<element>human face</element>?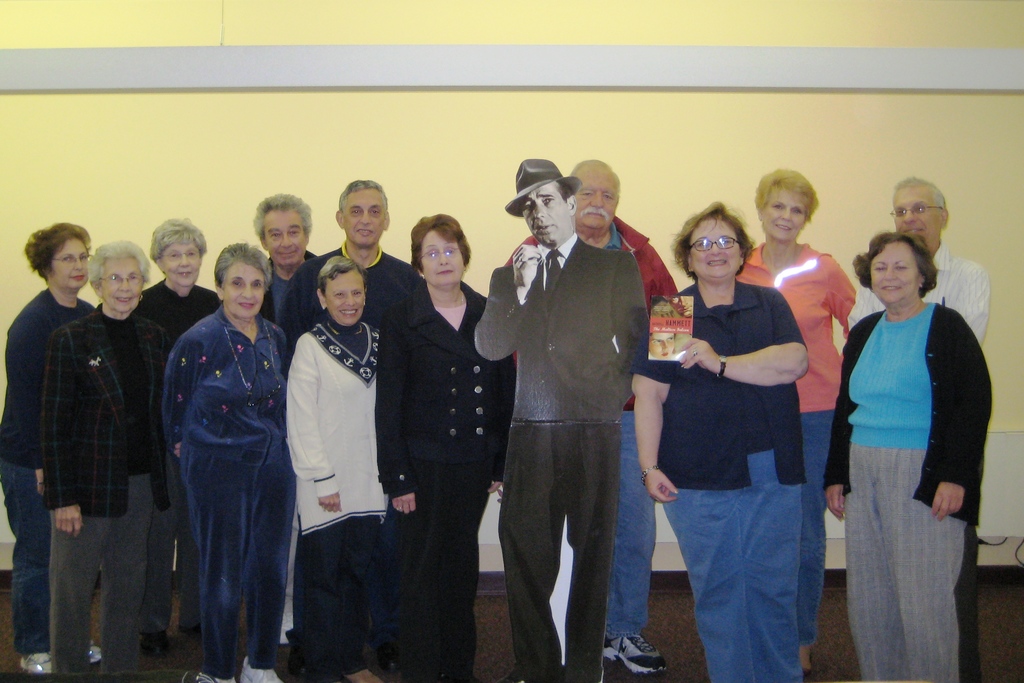
BBox(760, 180, 804, 239)
